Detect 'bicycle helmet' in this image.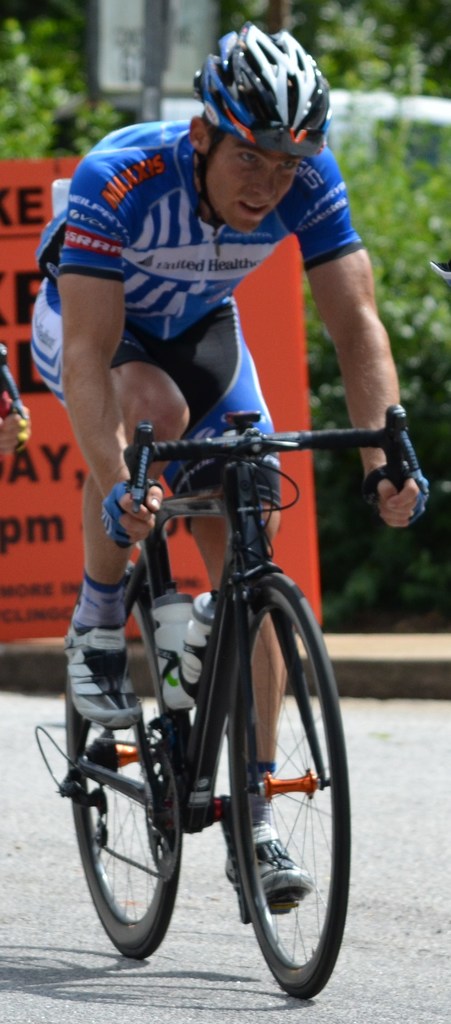
Detection: 179,20,342,168.
